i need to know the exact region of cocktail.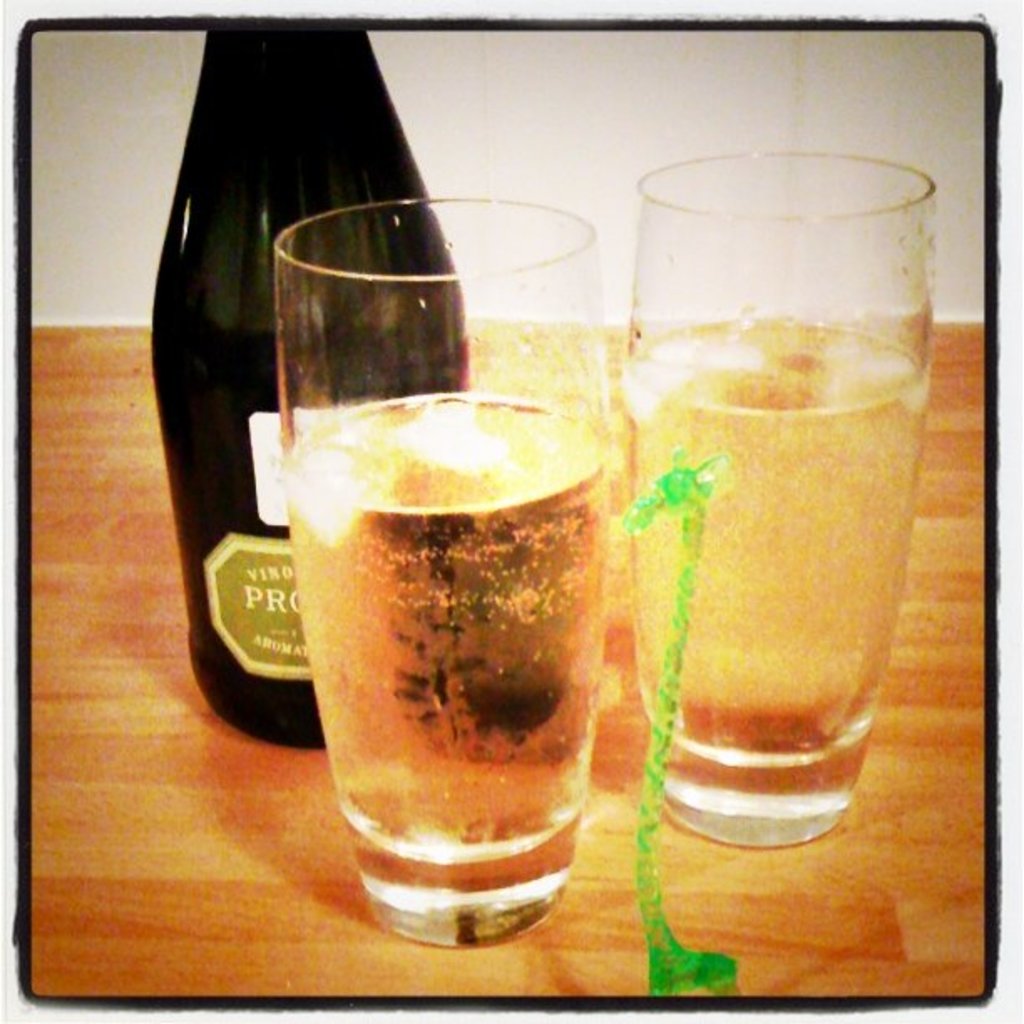
Region: 266, 392, 656, 909.
